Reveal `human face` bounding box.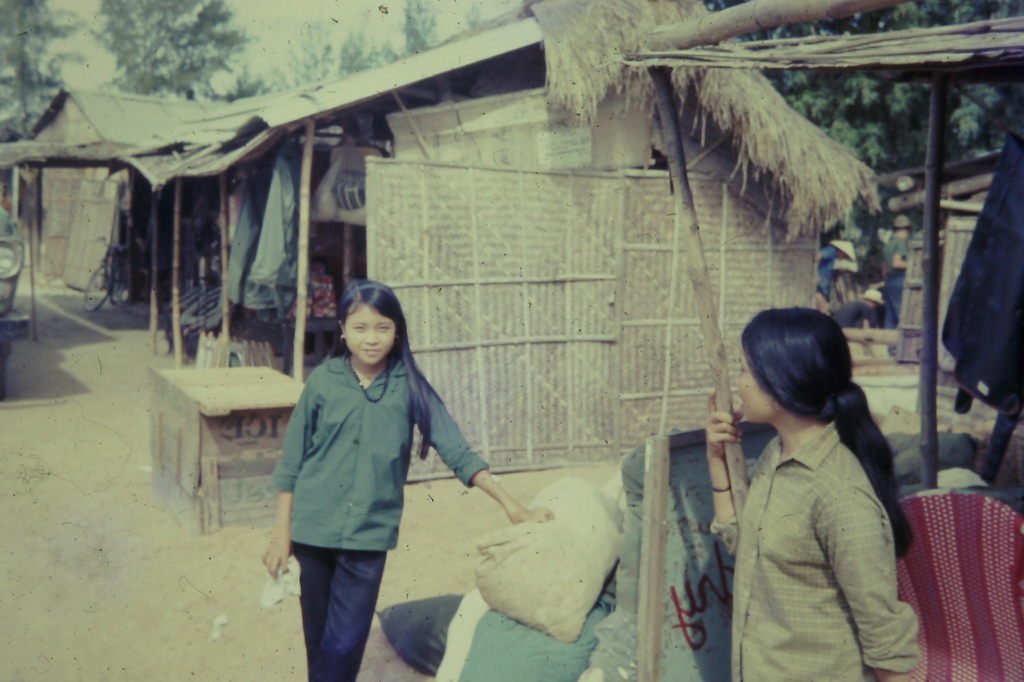
Revealed: box(733, 343, 783, 419).
